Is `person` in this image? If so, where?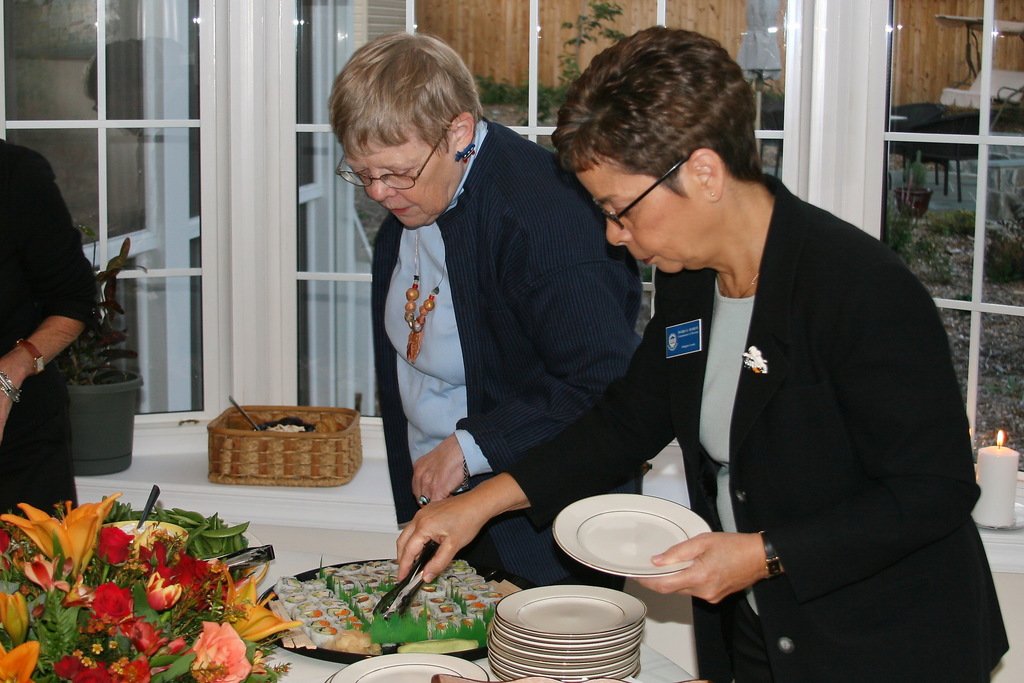
Yes, at 397/20/1020/682.
